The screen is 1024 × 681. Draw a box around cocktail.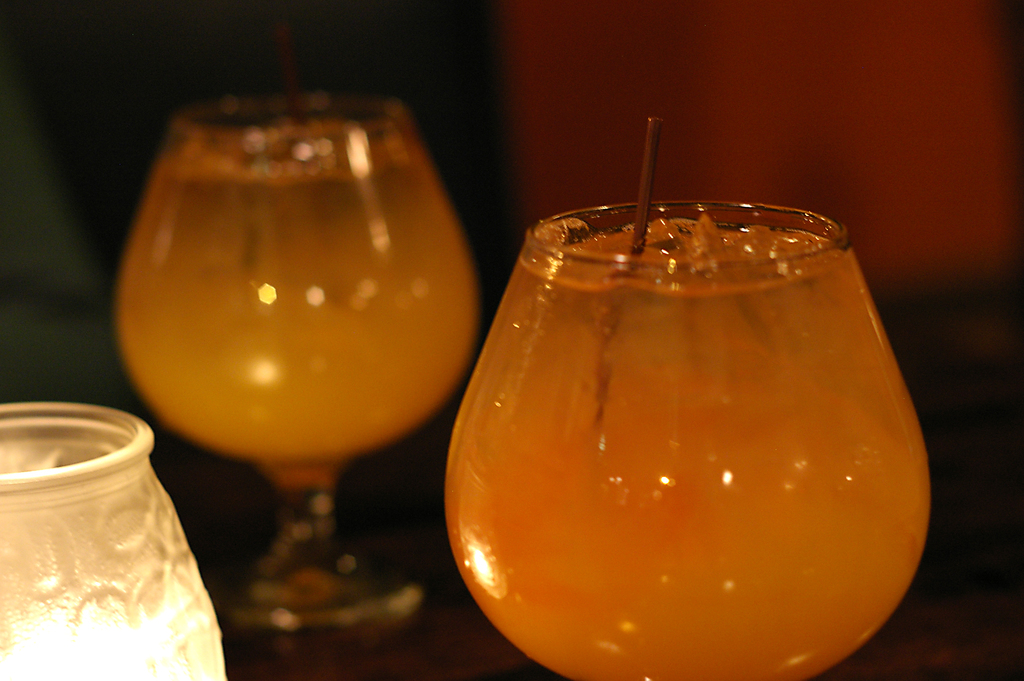
locate(112, 97, 486, 635).
